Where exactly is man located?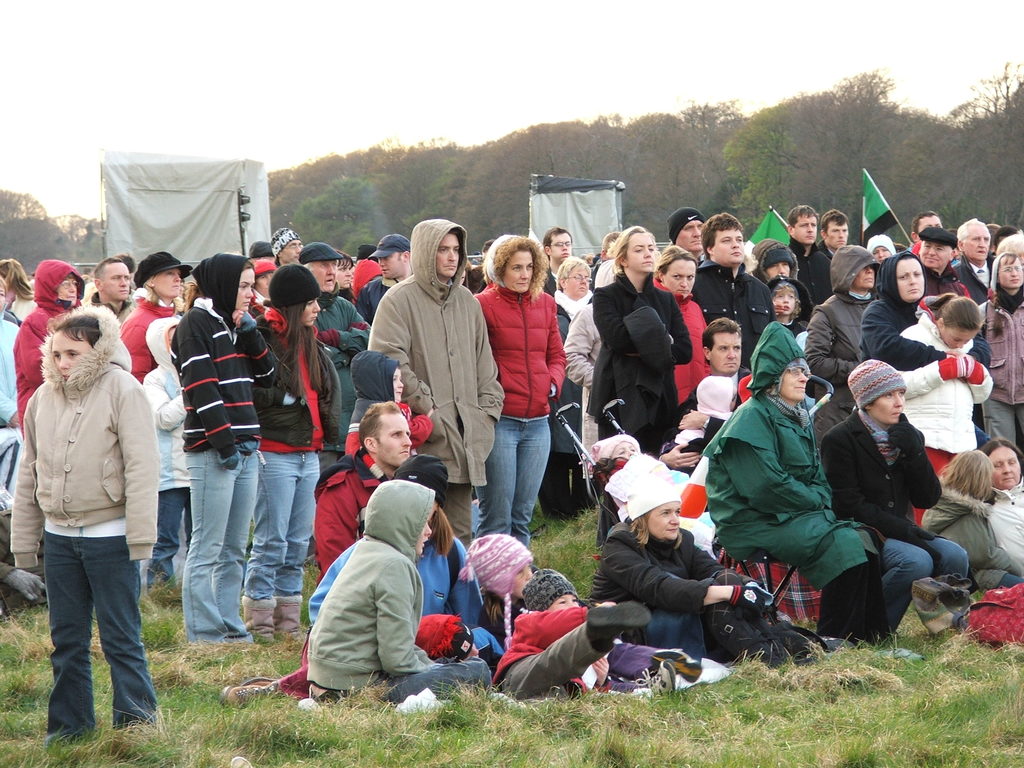
Its bounding box is (370,221,509,577).
